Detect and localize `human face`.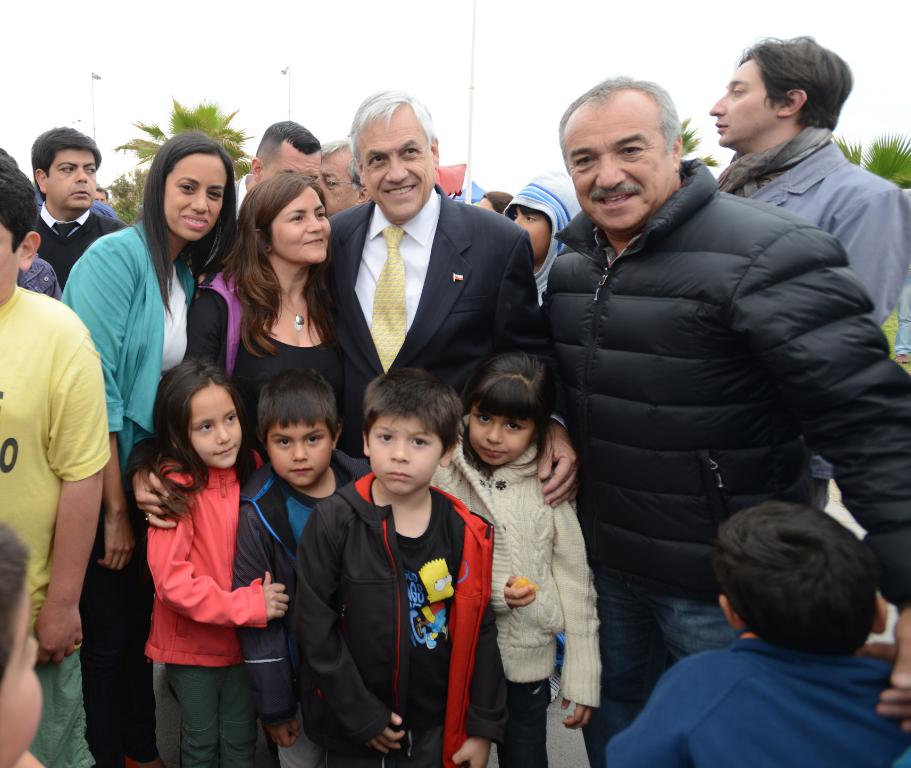
Localized at {"left": 48, "top": 146, "right": 99, "bottom": 209}.
